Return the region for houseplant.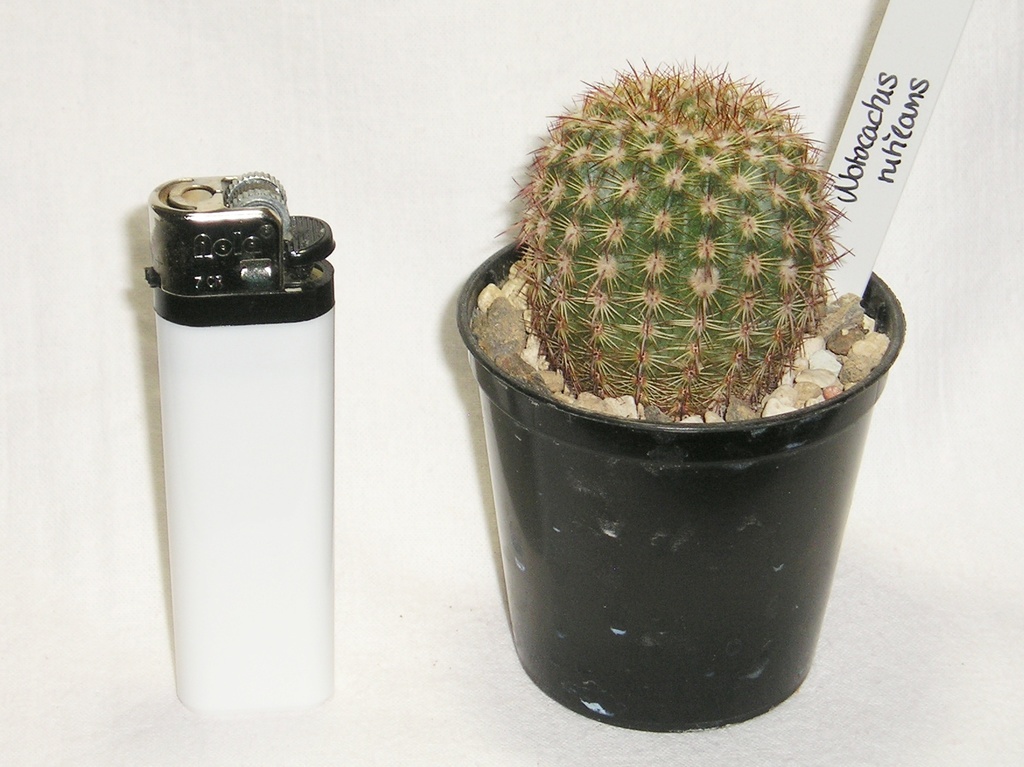
<bbox>458, 49, 908, 732</bbox>.
